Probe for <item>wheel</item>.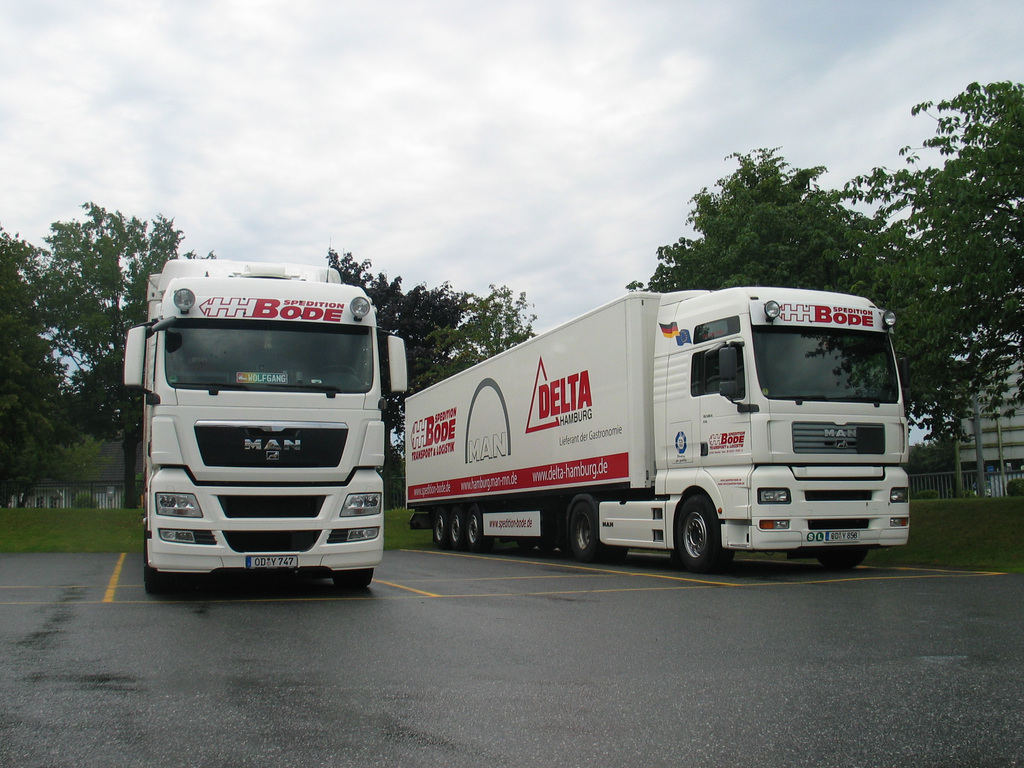
Probe result: <region>335, 573, 373, 590</region>.
